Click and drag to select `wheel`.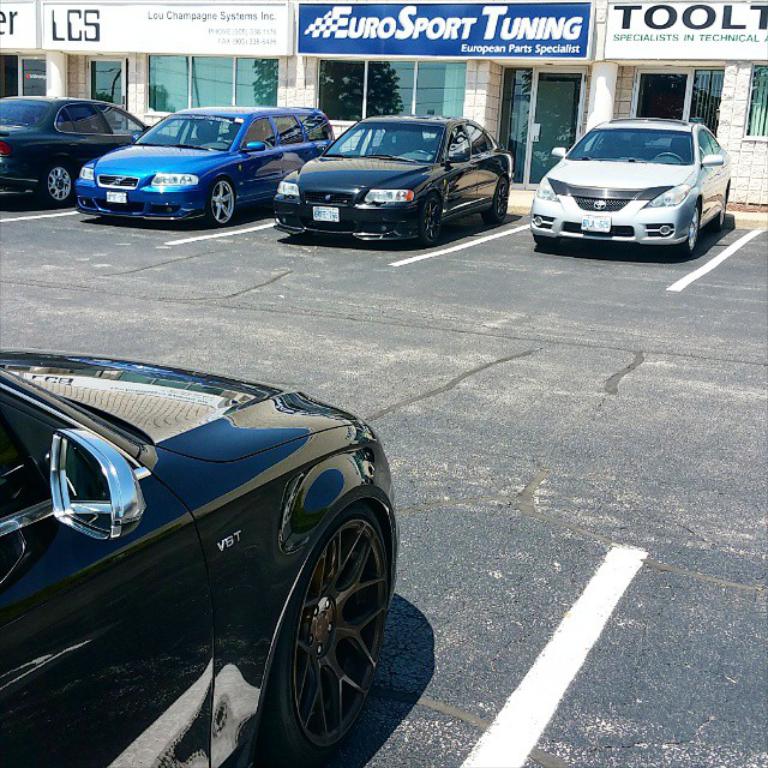
Selection: [256, 497, 390, 752].
